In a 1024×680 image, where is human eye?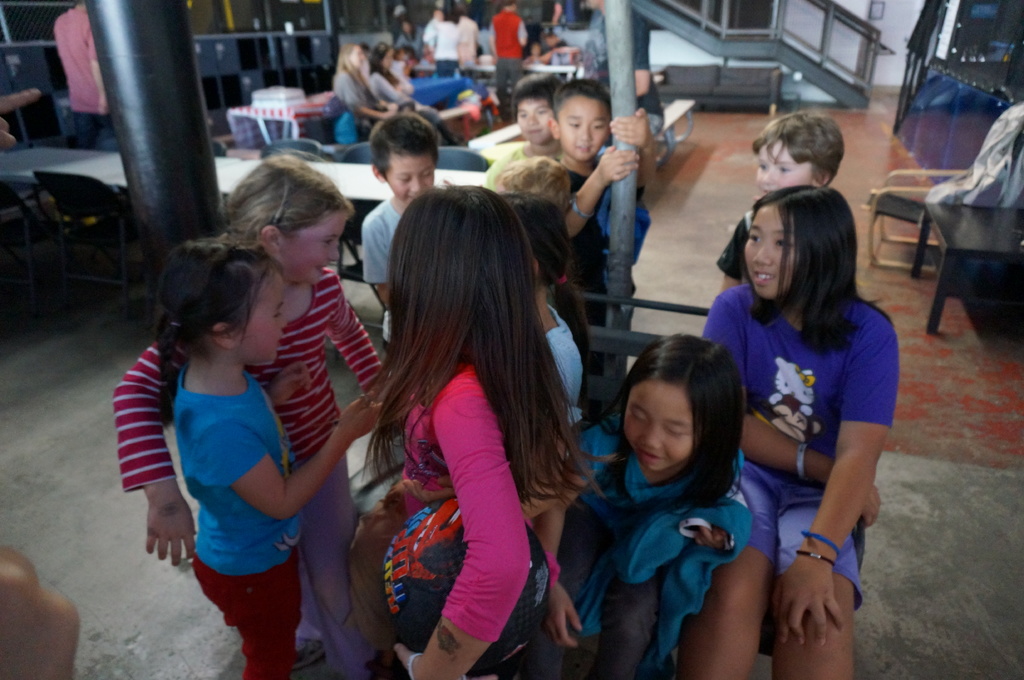
bbox(760, 162, 767, 171).
